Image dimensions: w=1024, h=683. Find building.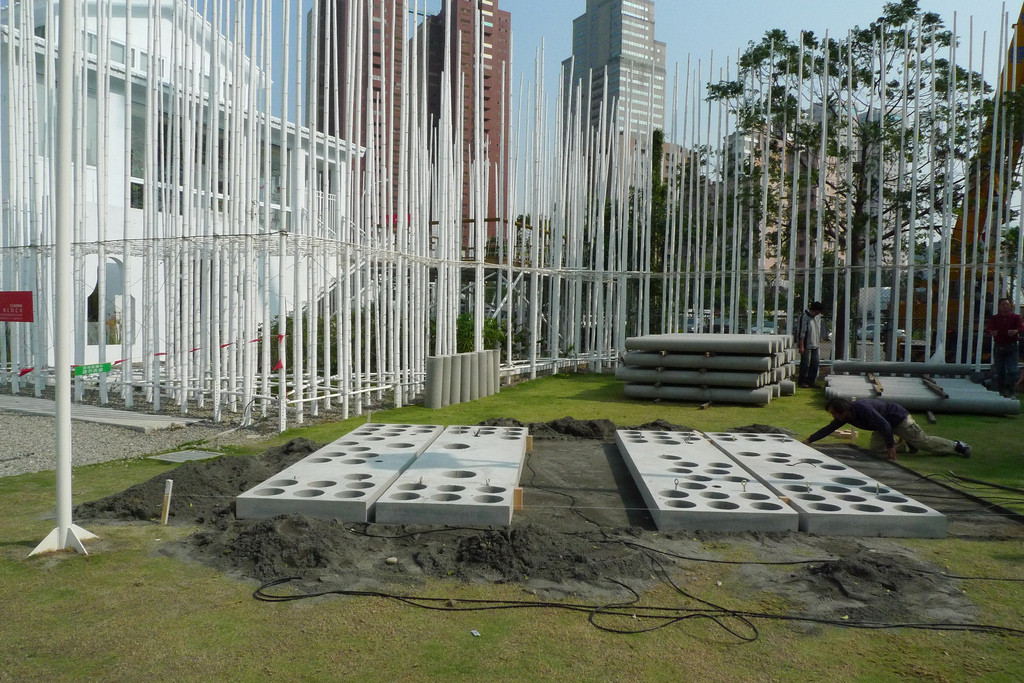
region(311, 0, 513, 252).
